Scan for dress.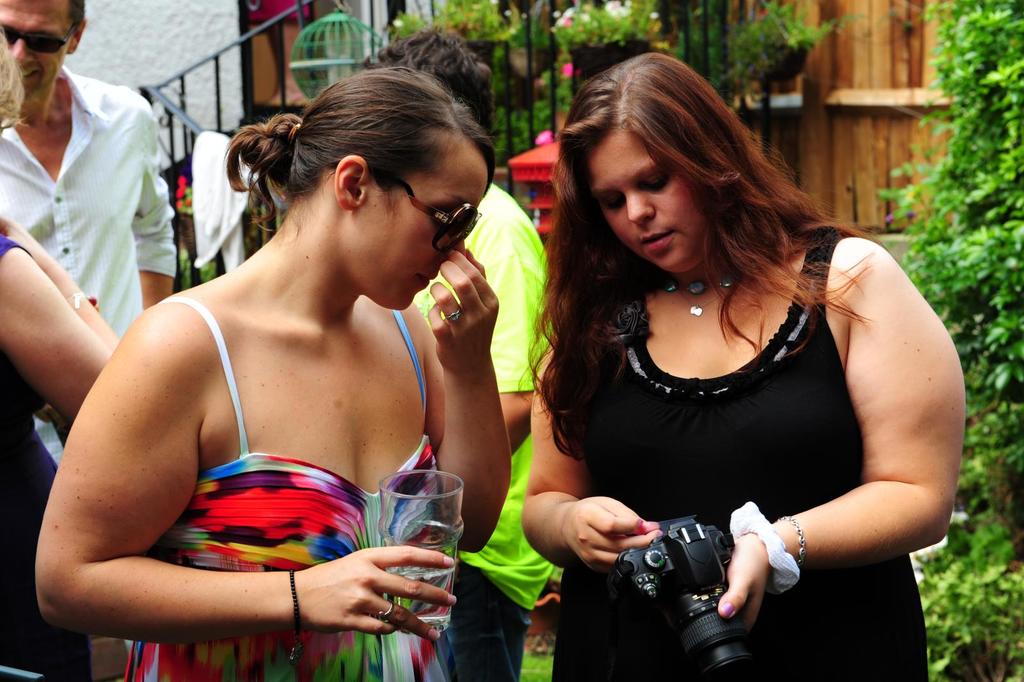
Scan result: select_region(124, 292, 467, 681).
